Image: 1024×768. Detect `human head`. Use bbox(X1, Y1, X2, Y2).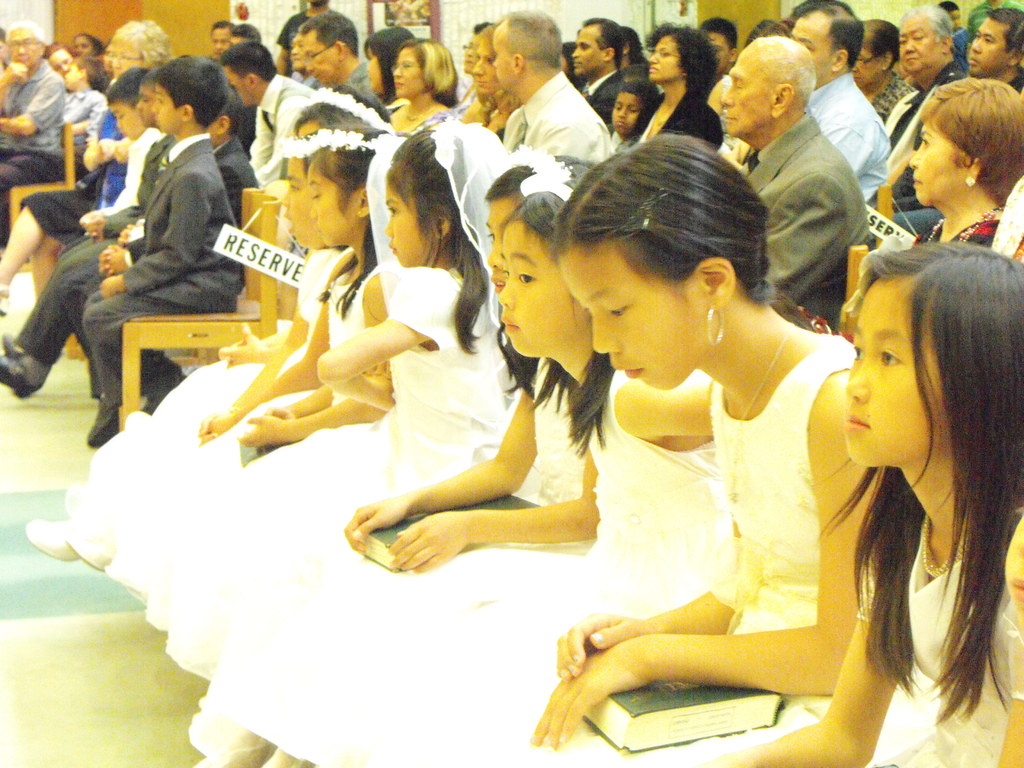
bbox(216, 38, 276, 108).
